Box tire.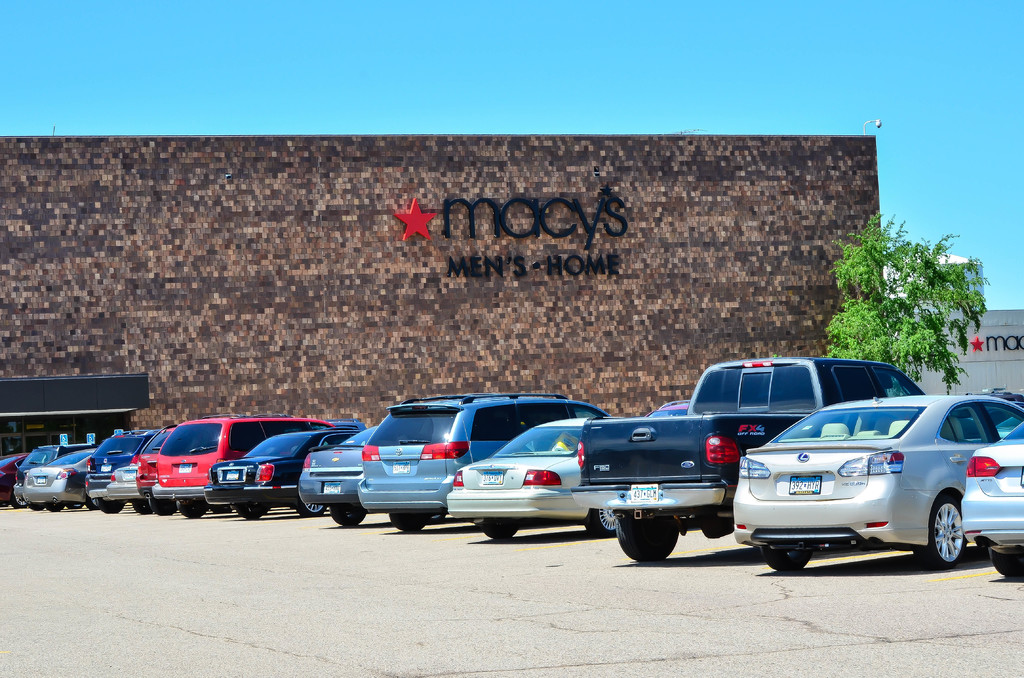
region(485, 524, 527, 541).
